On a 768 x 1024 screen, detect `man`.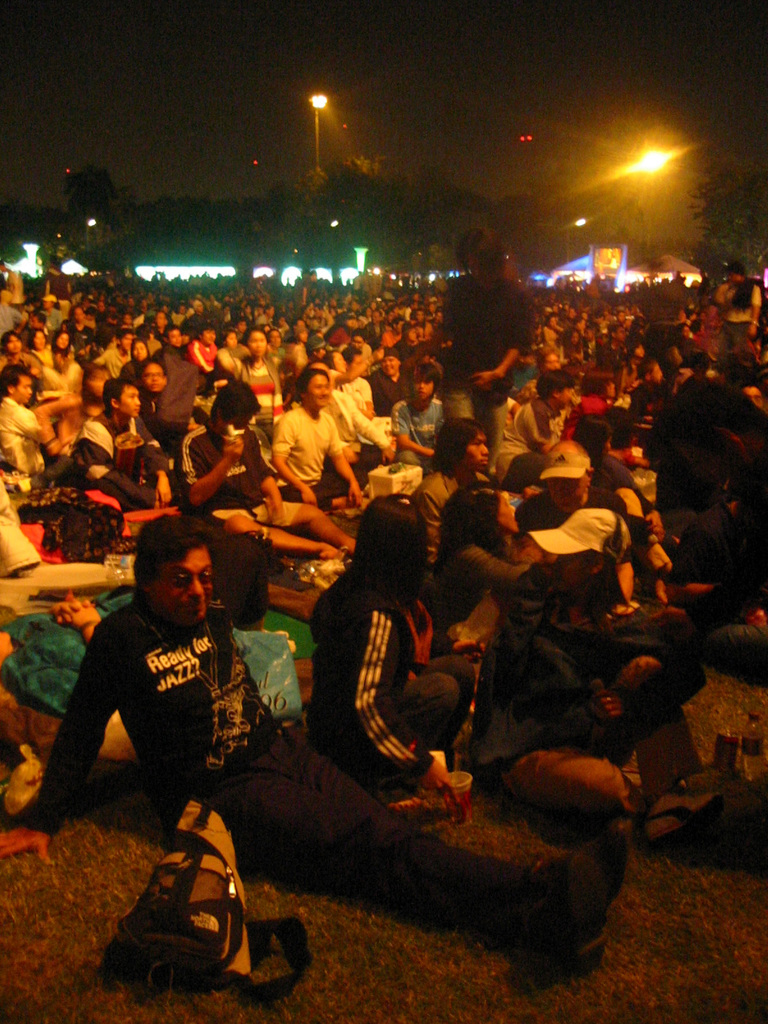
<box>355,332,377,362</box>.
